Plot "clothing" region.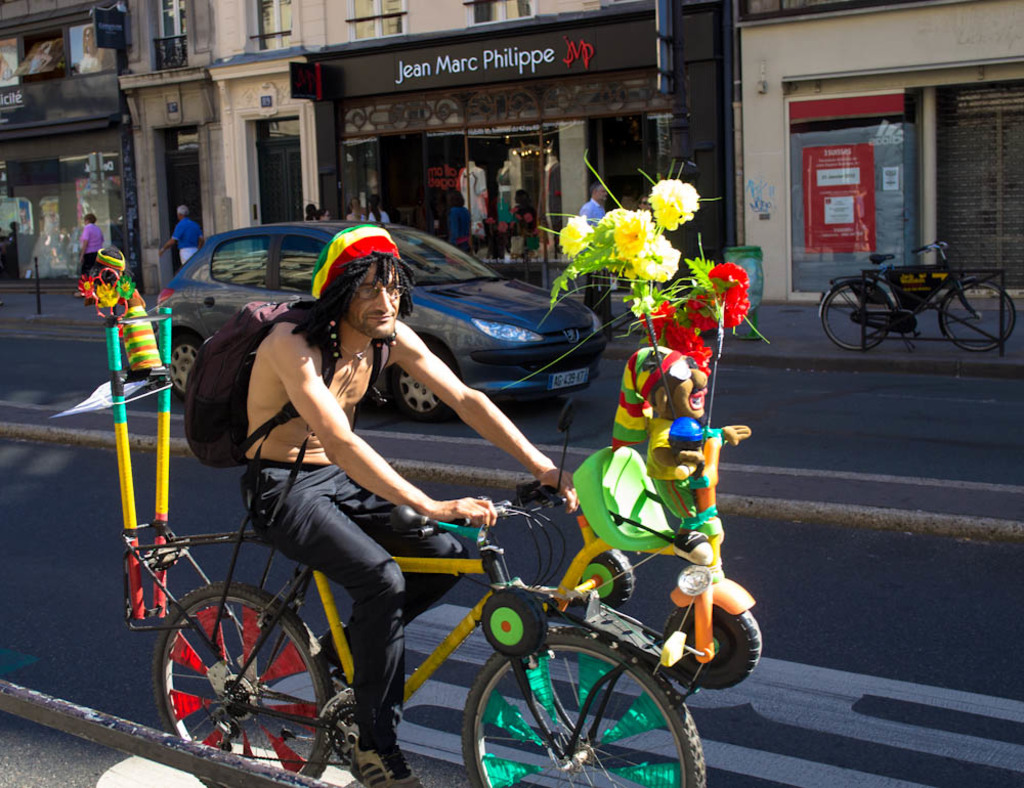
Plotted at bbox(450, 201, 468, 255).
